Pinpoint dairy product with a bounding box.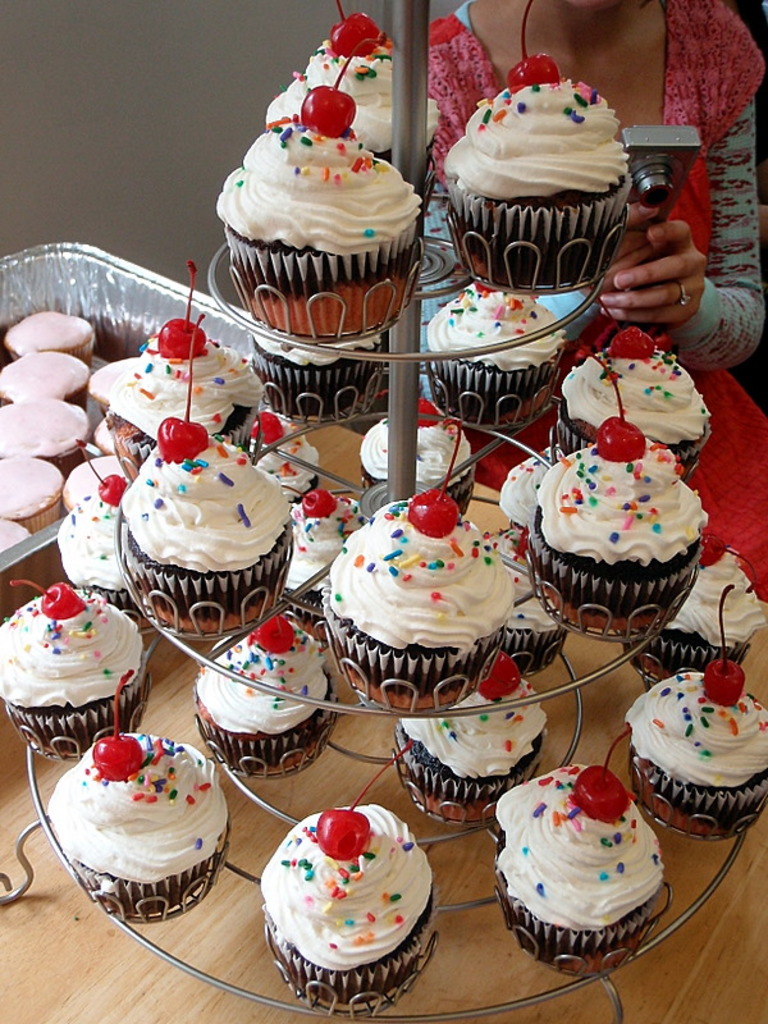
[369, 401, 484, 485].
